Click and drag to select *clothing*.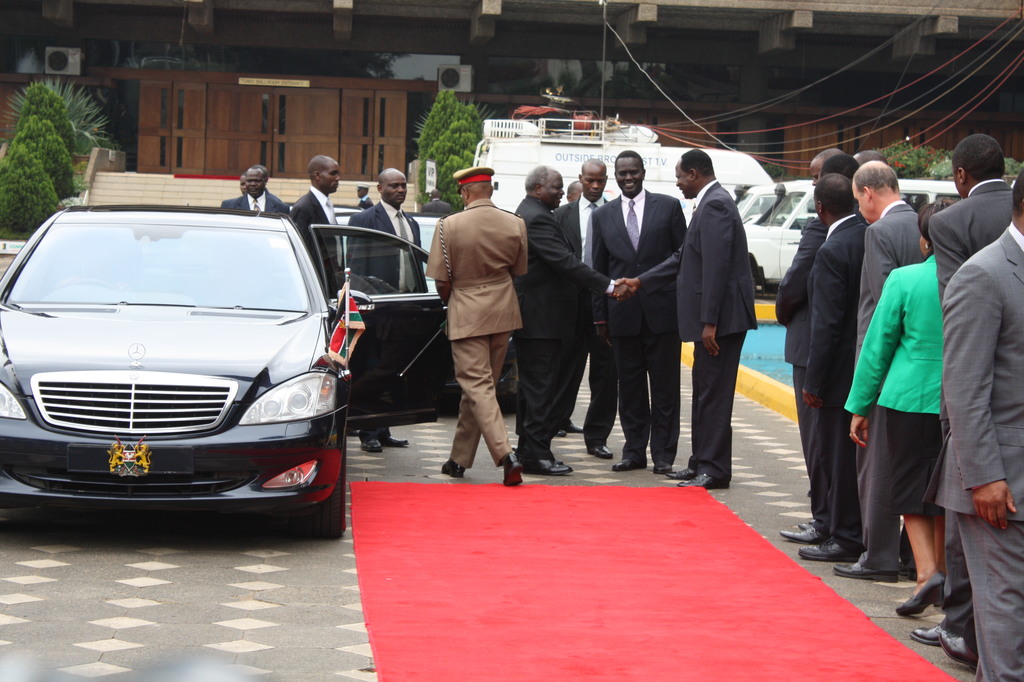
Selection: 778/203/834/522.
